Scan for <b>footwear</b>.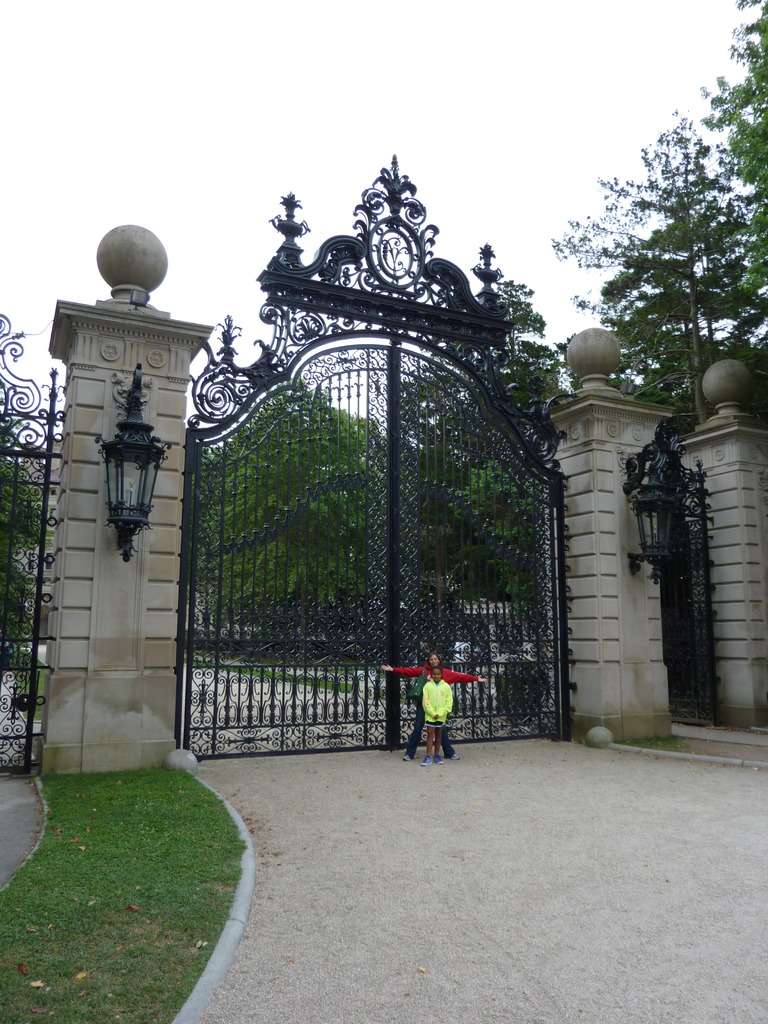
Scan result: region(420, 753, 431, 771).
